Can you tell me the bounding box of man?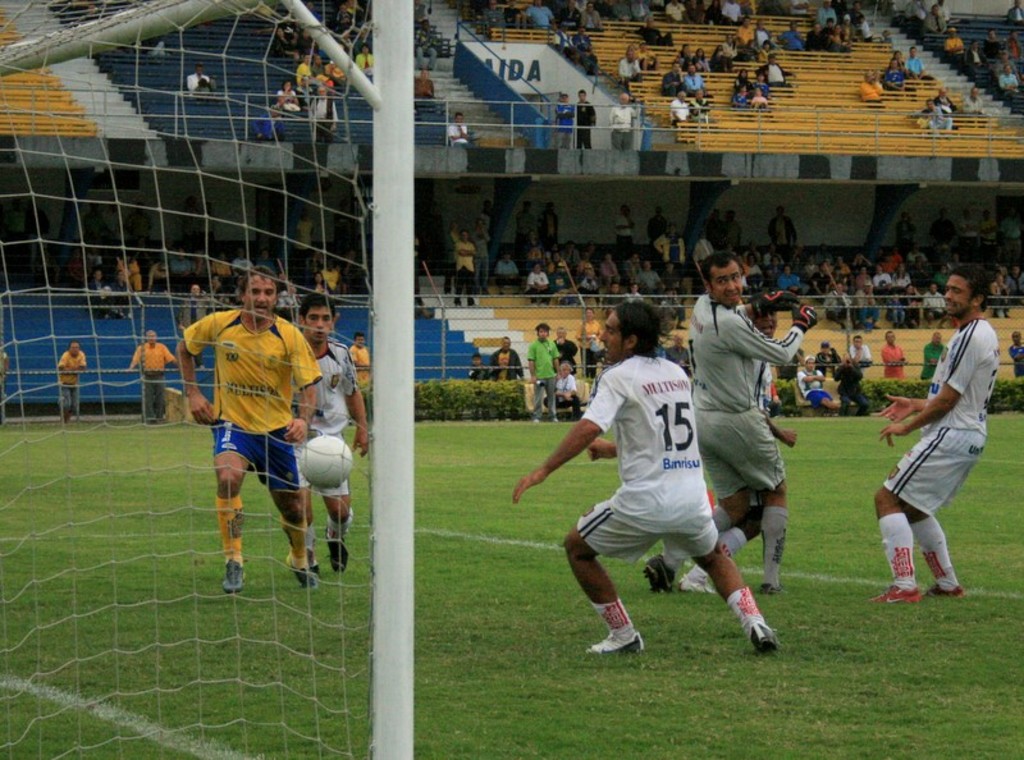
347/331/374/385.
